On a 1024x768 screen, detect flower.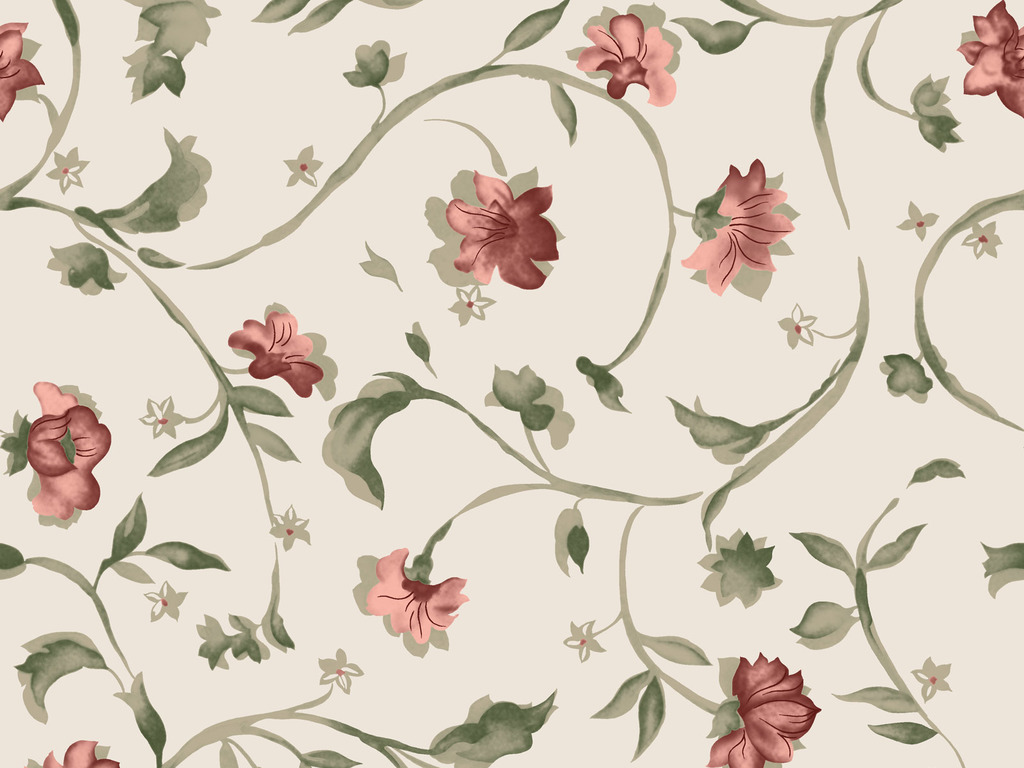
bbox(445, 166, 564, 301).
